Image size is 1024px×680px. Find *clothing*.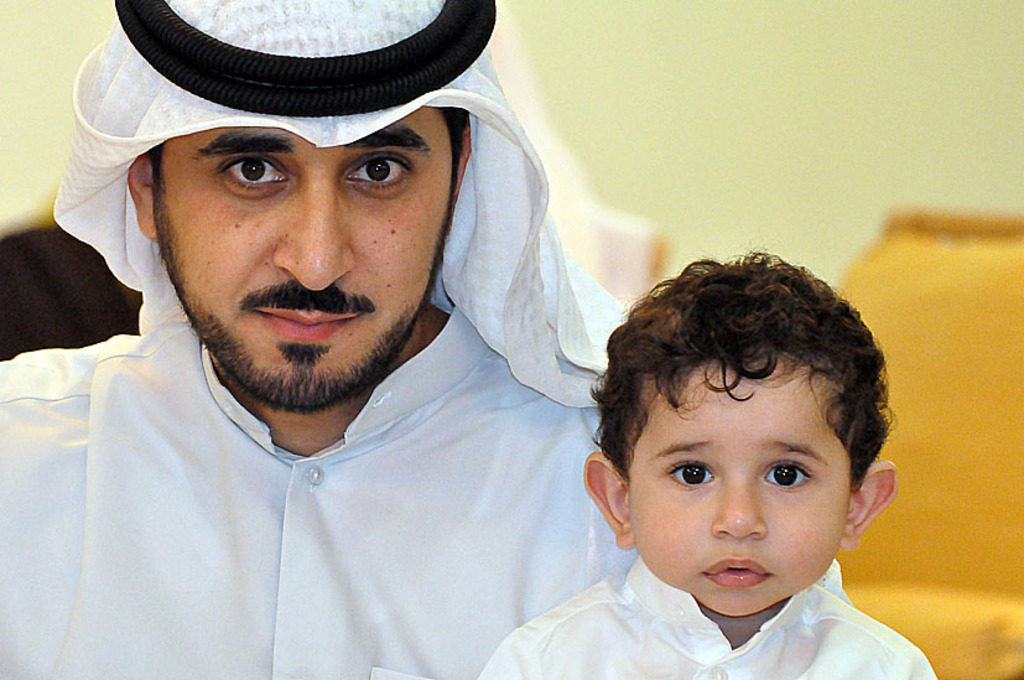
x1=32 y1=270 x2=680 y2=660.
